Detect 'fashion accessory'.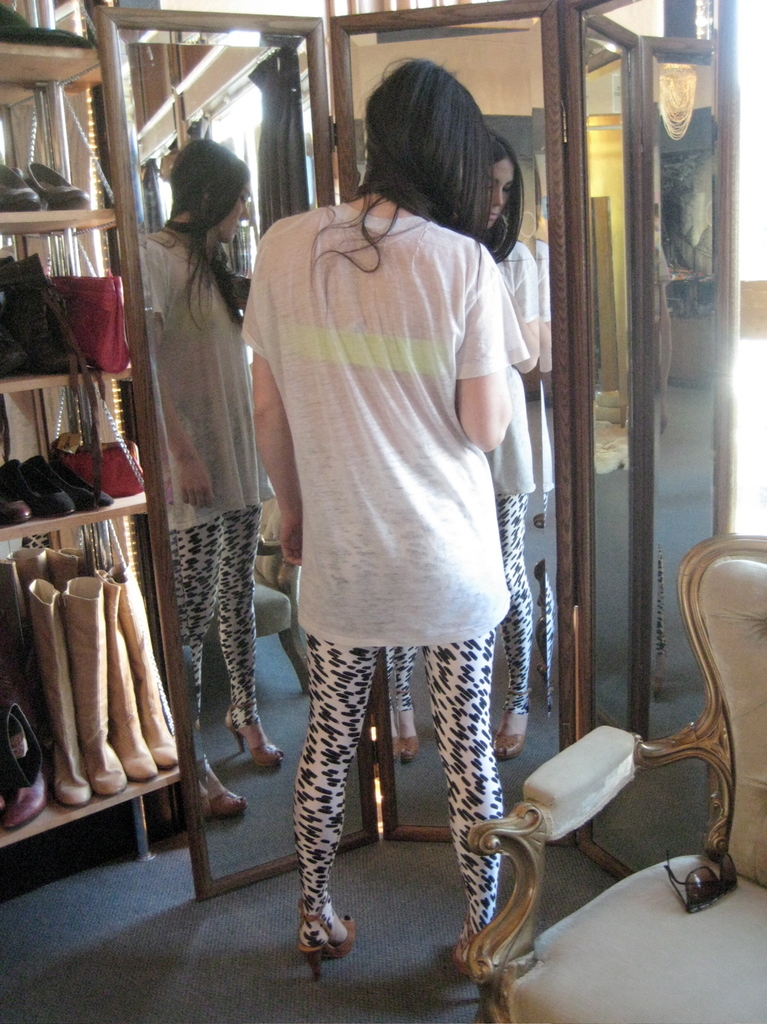
Detected at 0 241 91 373.
